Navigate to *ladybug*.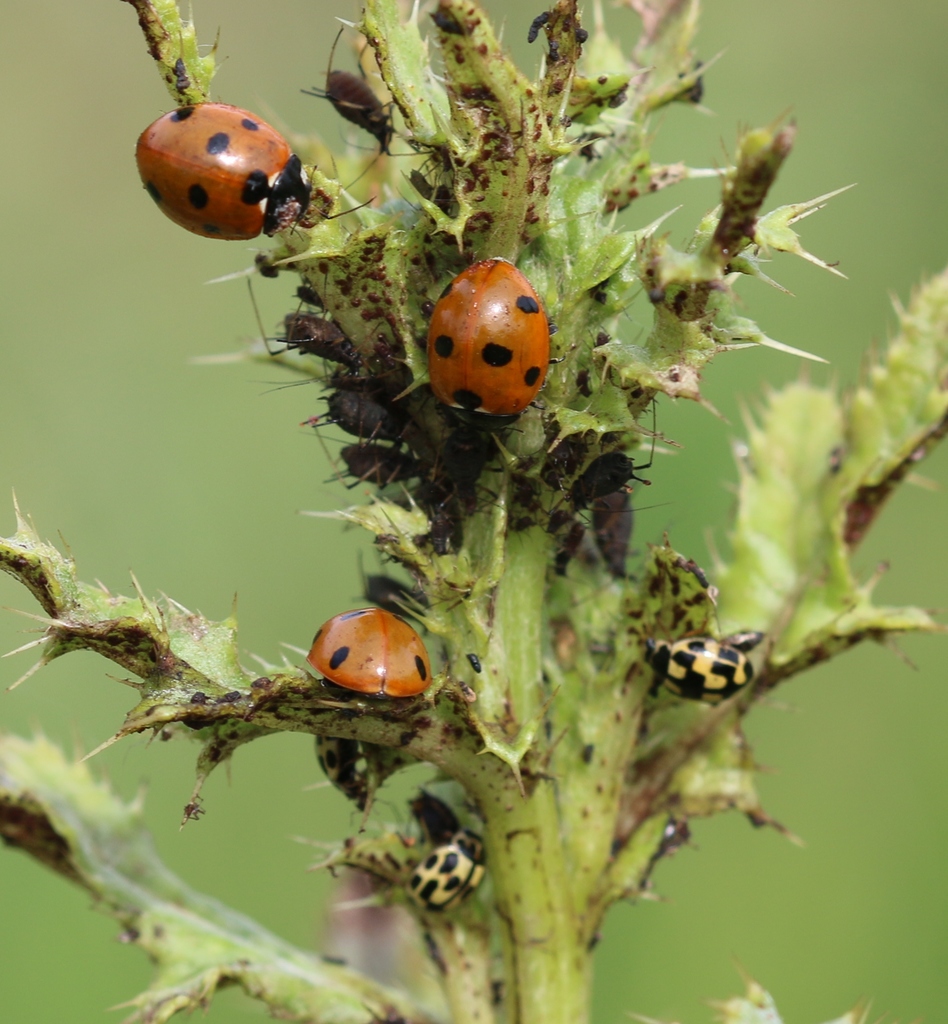
Navigation target: [654, 638, 757, 710].
